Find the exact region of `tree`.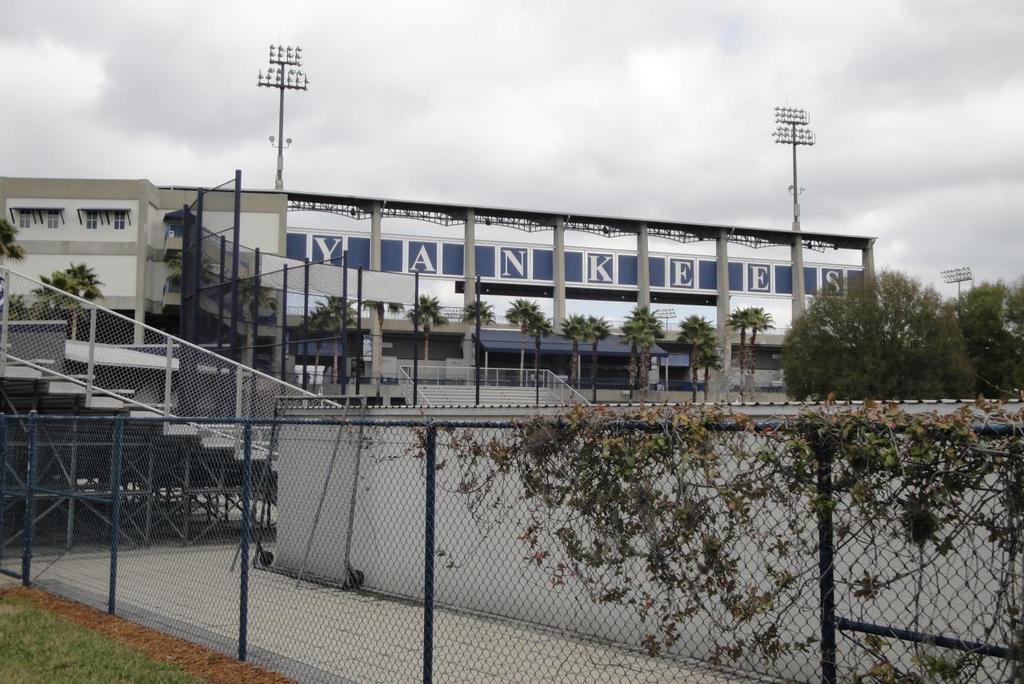
Exact region: Rect(296, 305, 342, 376).
